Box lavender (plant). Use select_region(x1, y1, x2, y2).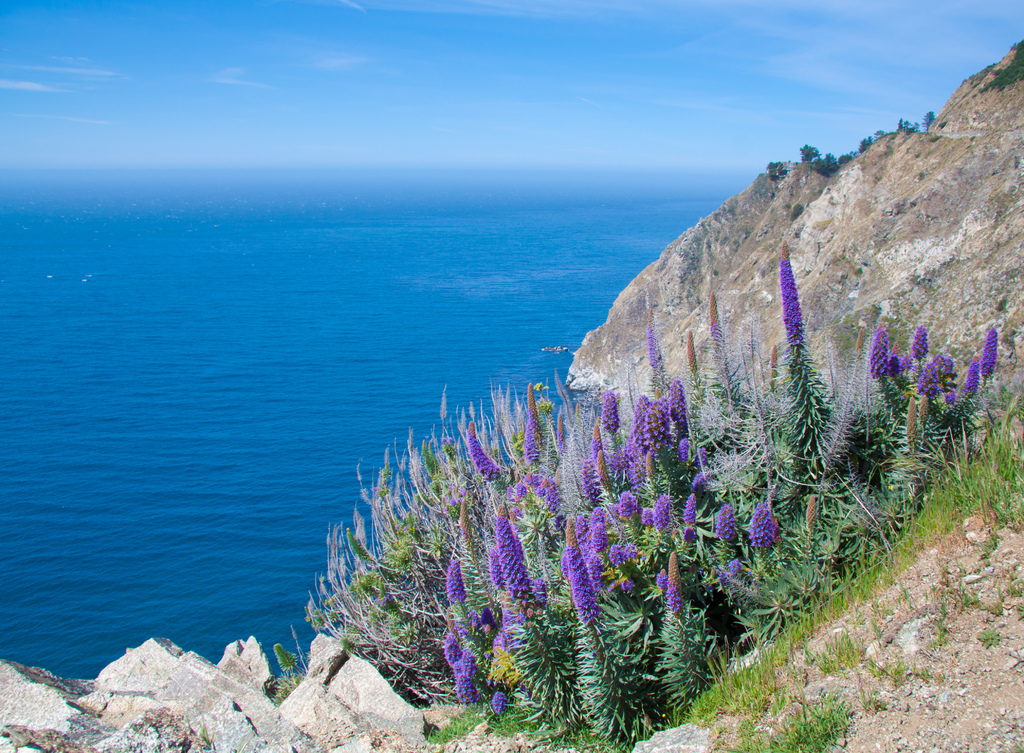
select_region(659, 554, 682, 642).
